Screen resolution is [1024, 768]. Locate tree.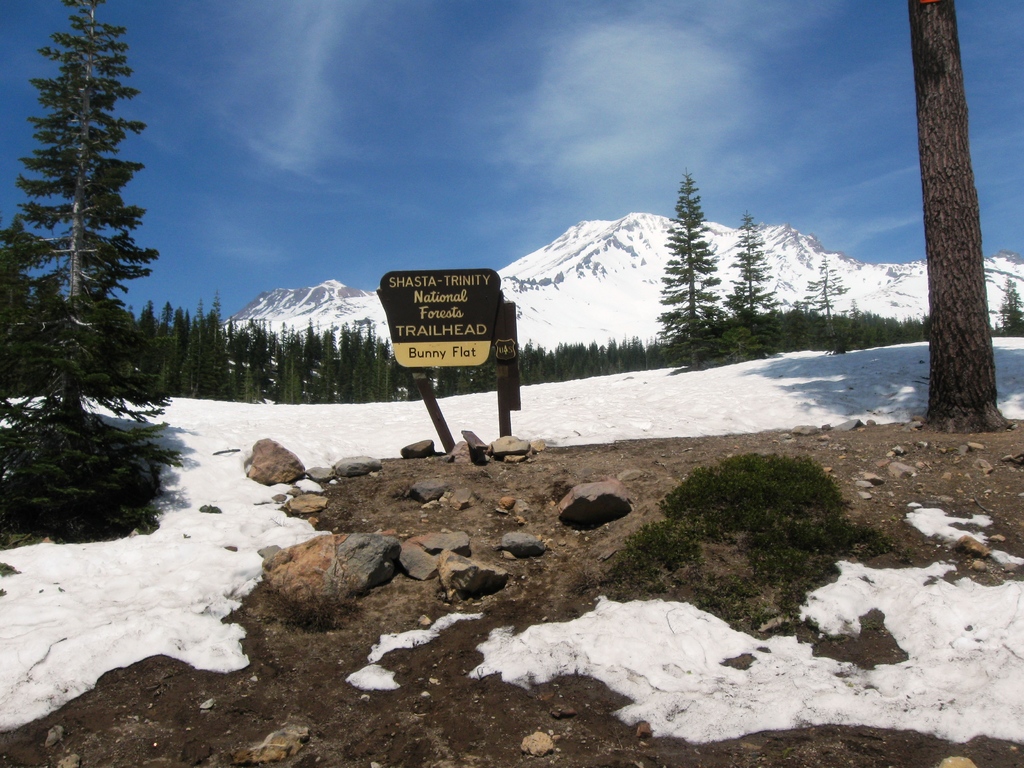
(10, 14, 179, 564).
